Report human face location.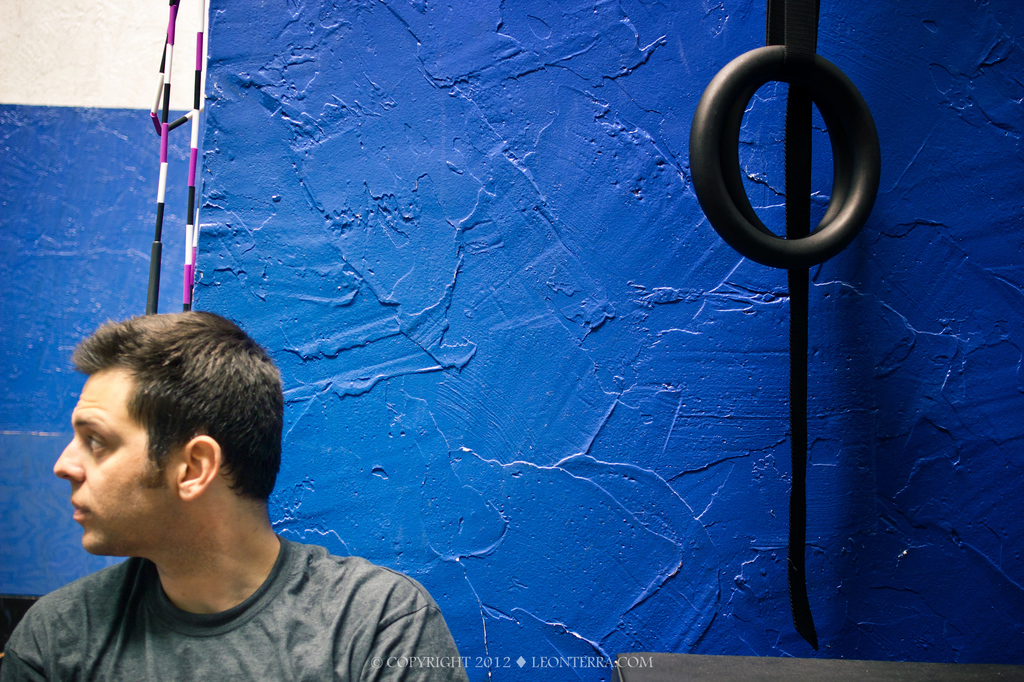
Report: (51, 370, 144, 550).
